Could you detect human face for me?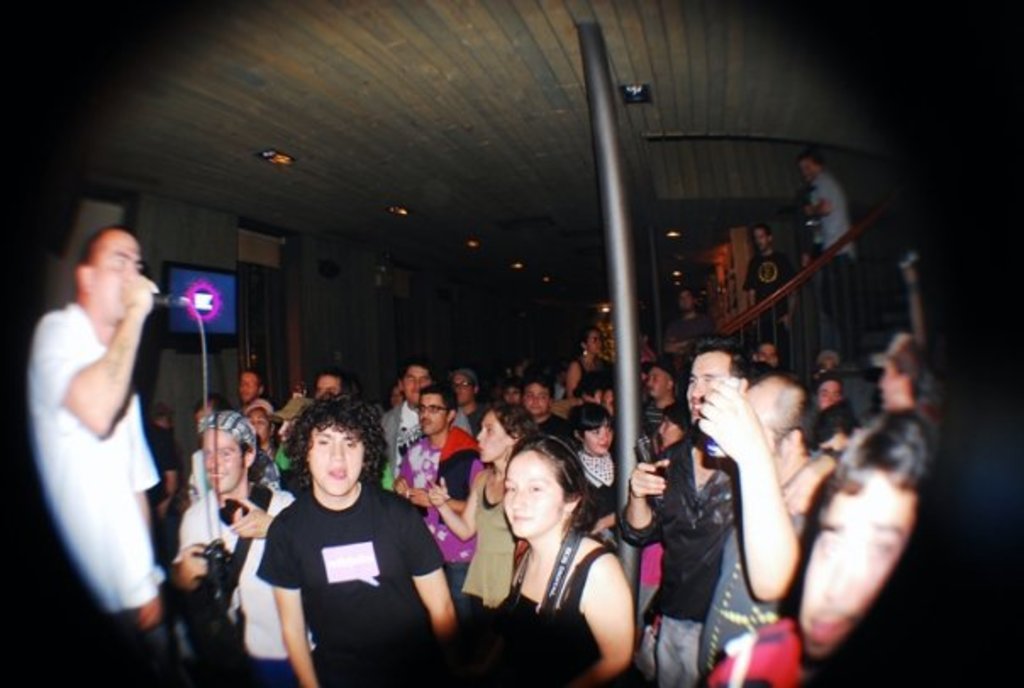
Detection result: [251,403,270,444].
